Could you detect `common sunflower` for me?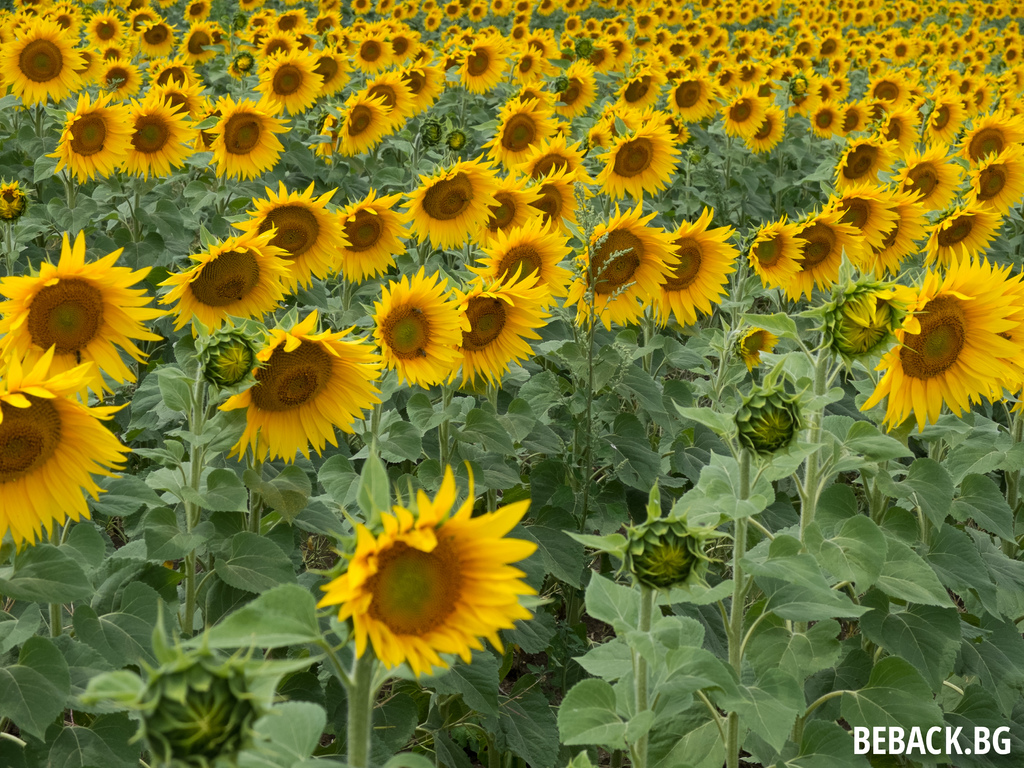
Detection result: [left=902, top=157, right=949, bottom=208].
